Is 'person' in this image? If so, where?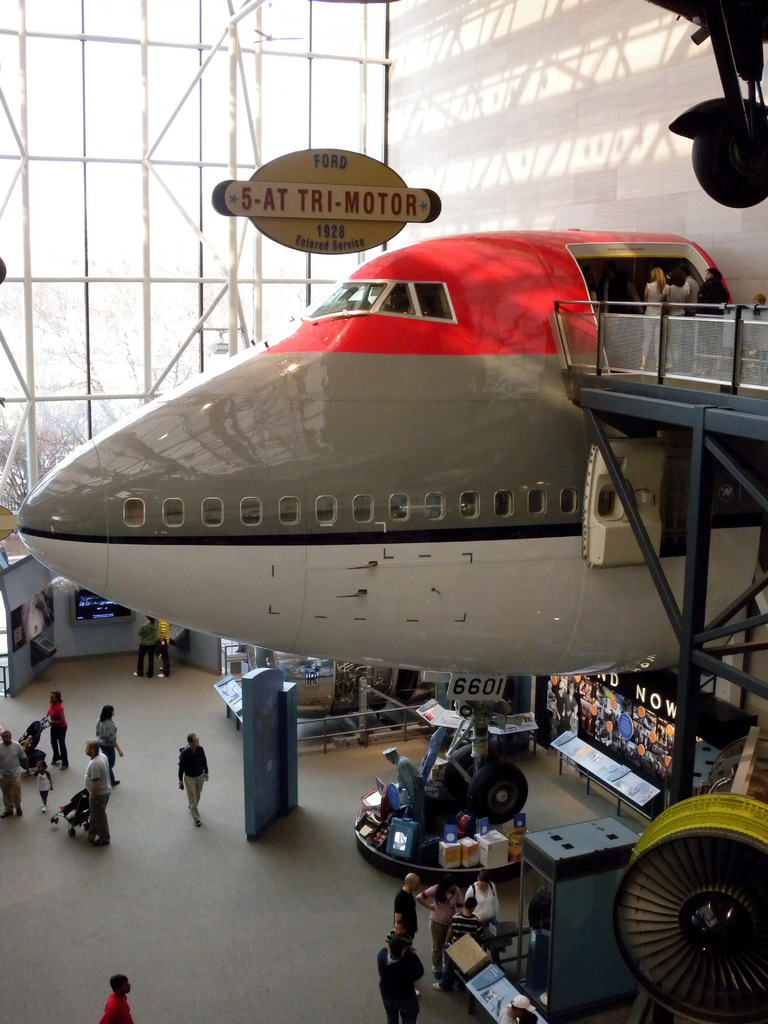
Yes, at box(375, 926, 415, 1023).
